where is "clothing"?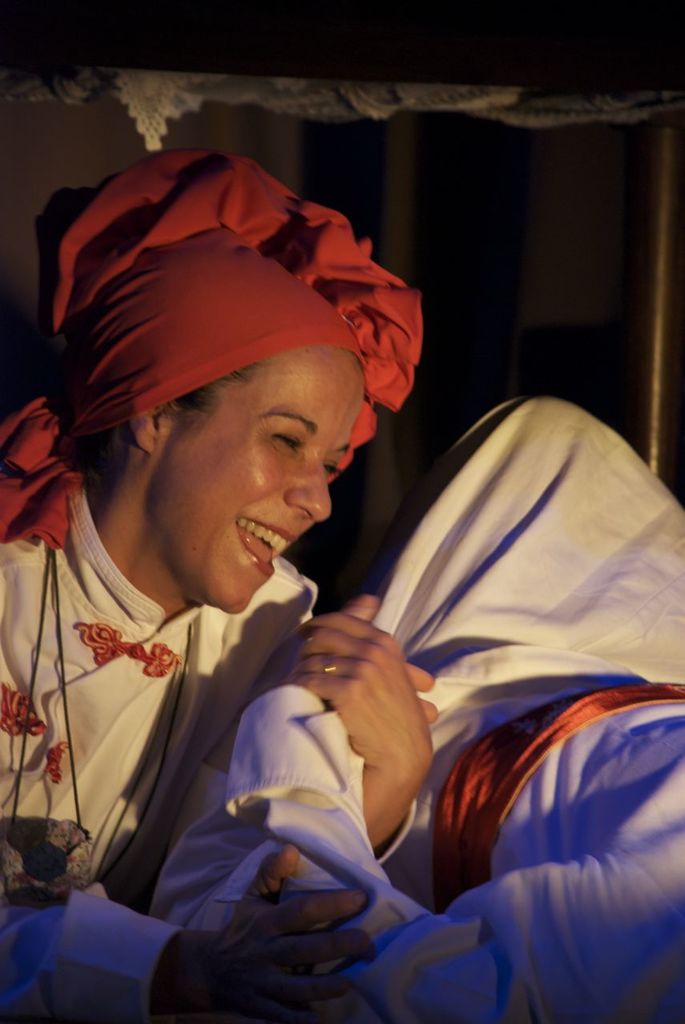
x1=0 y1=484 x2=316 y2=896.
